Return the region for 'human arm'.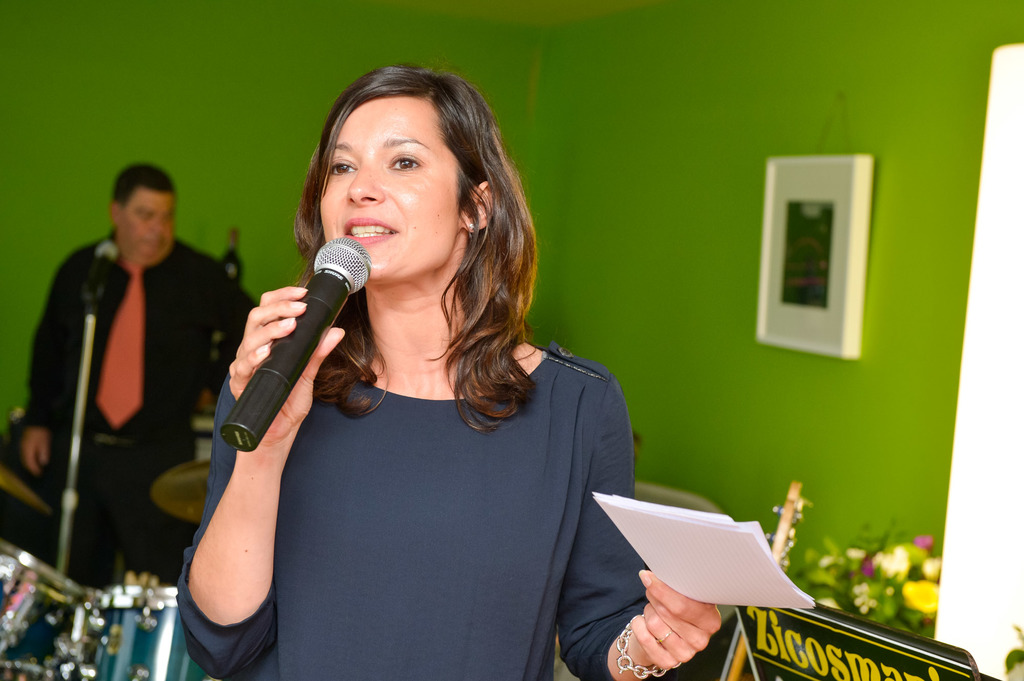
x1=554, y1=358, x2=724, y2=680.
